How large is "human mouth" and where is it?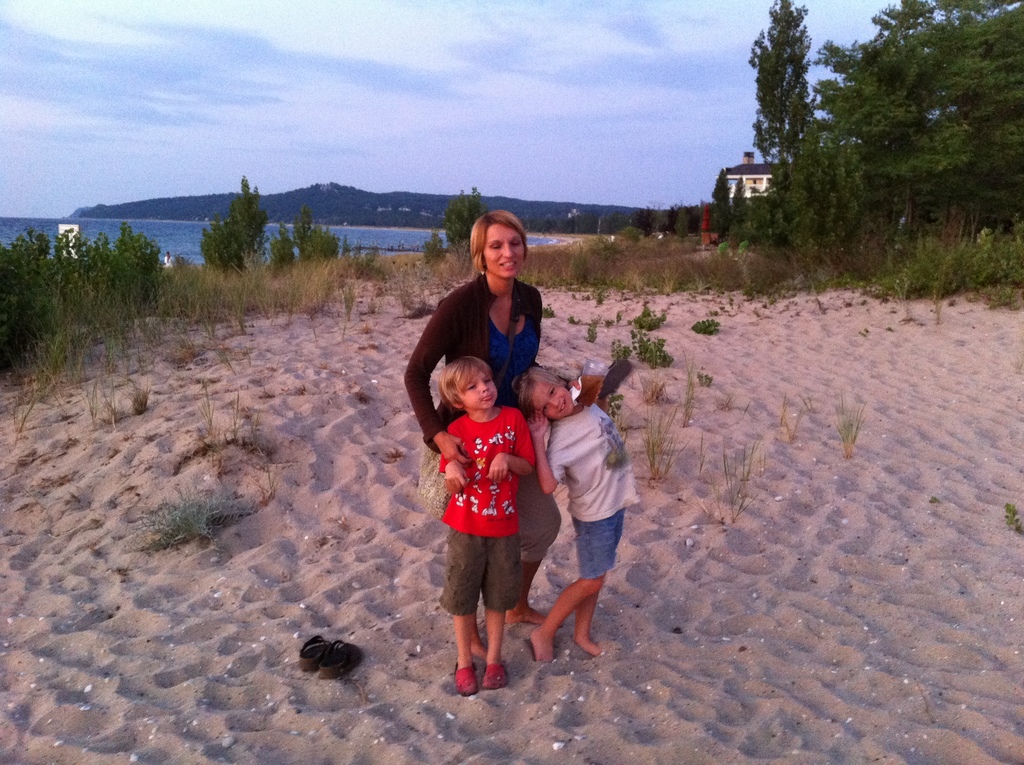
Bounding box: <bbox>560, 396, 570, 414</bbox>.
